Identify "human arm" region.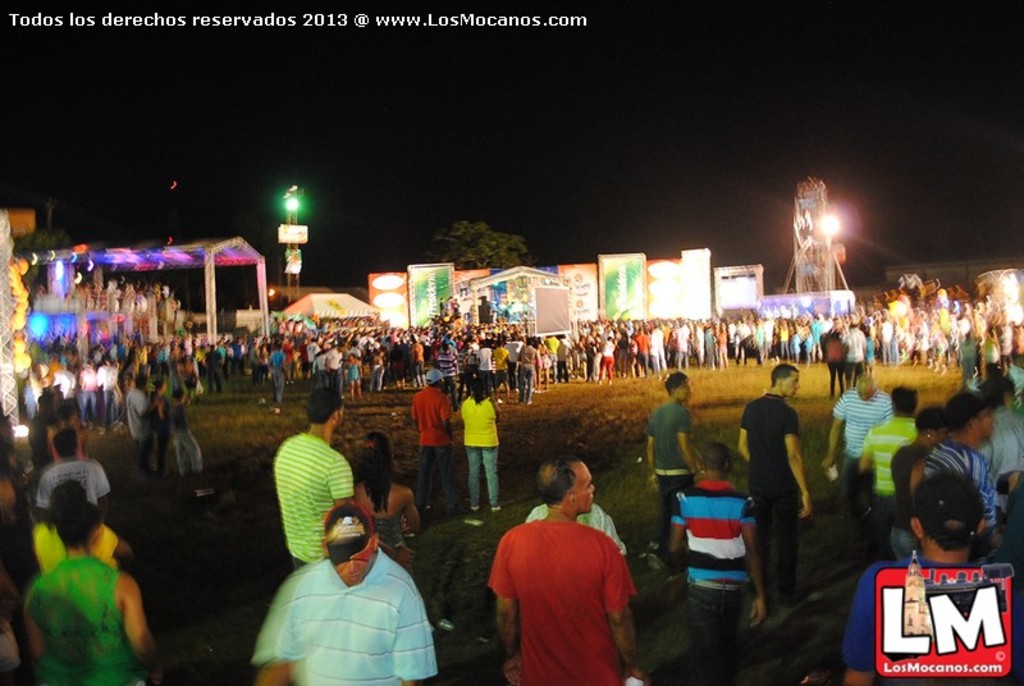
Region: detection(457, 399, 468, 422).
